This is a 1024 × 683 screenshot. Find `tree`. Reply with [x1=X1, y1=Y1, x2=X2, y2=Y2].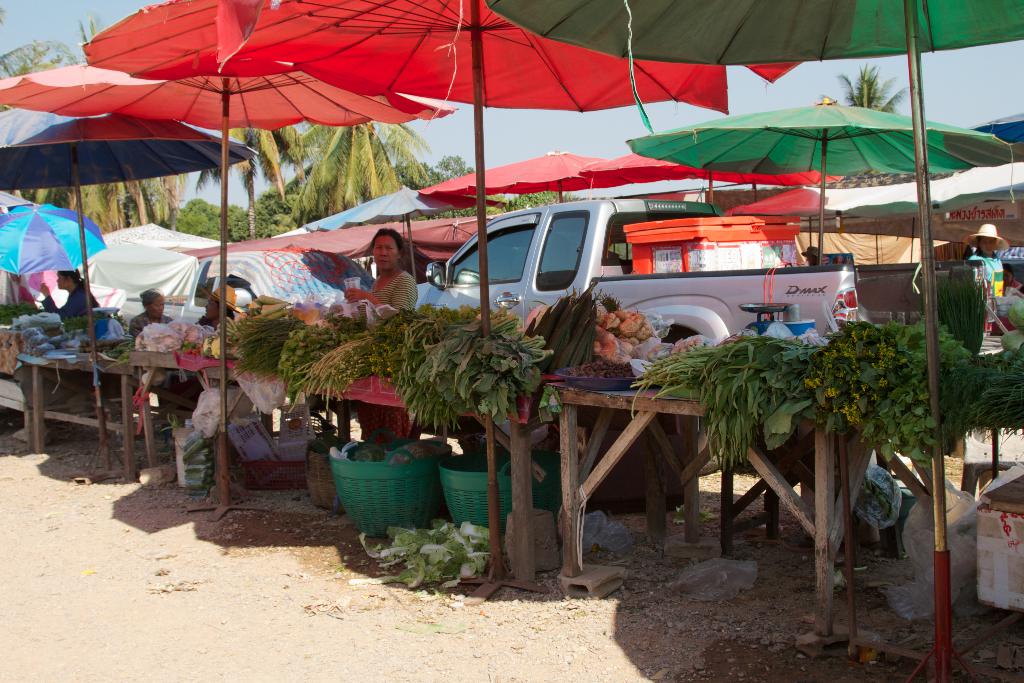
[x1=272, y1=120, x2=433, y2=227].
